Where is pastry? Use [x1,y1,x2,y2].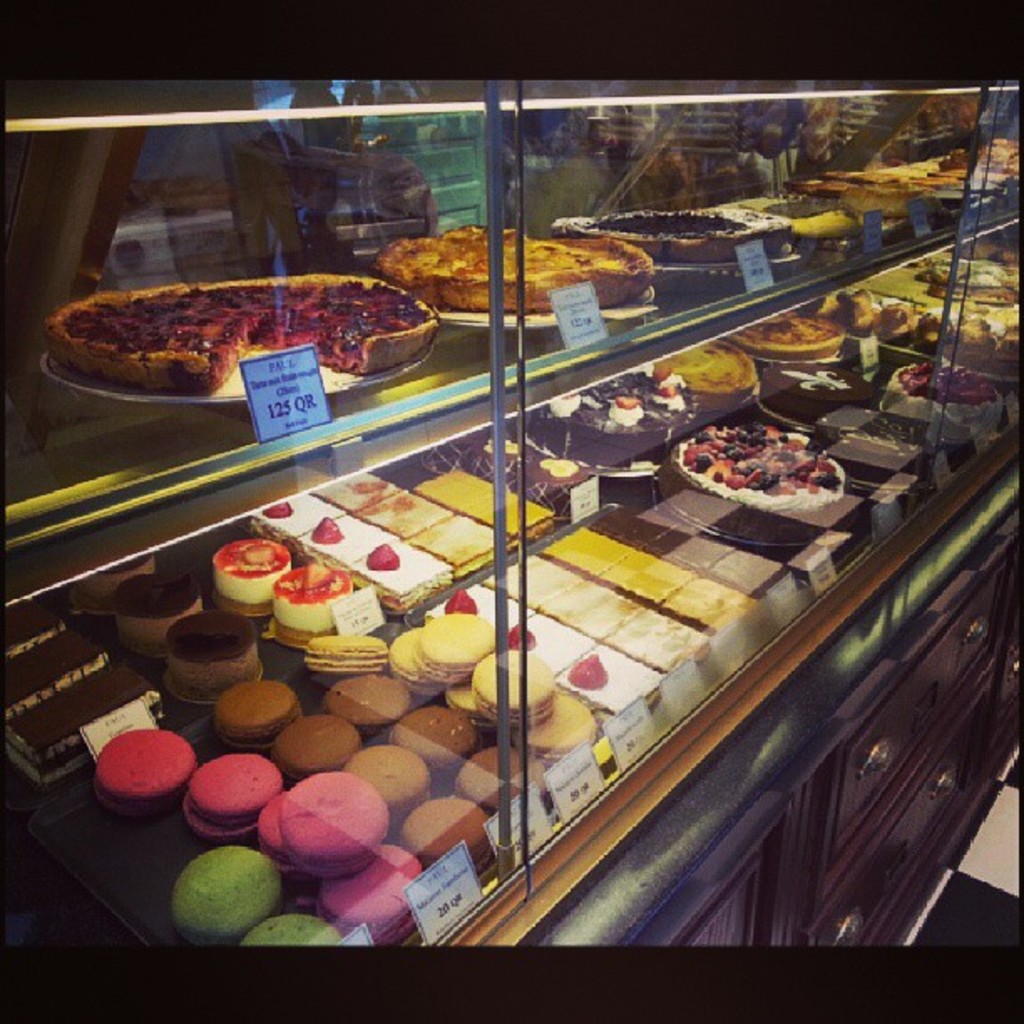
[0,602,64,663].
